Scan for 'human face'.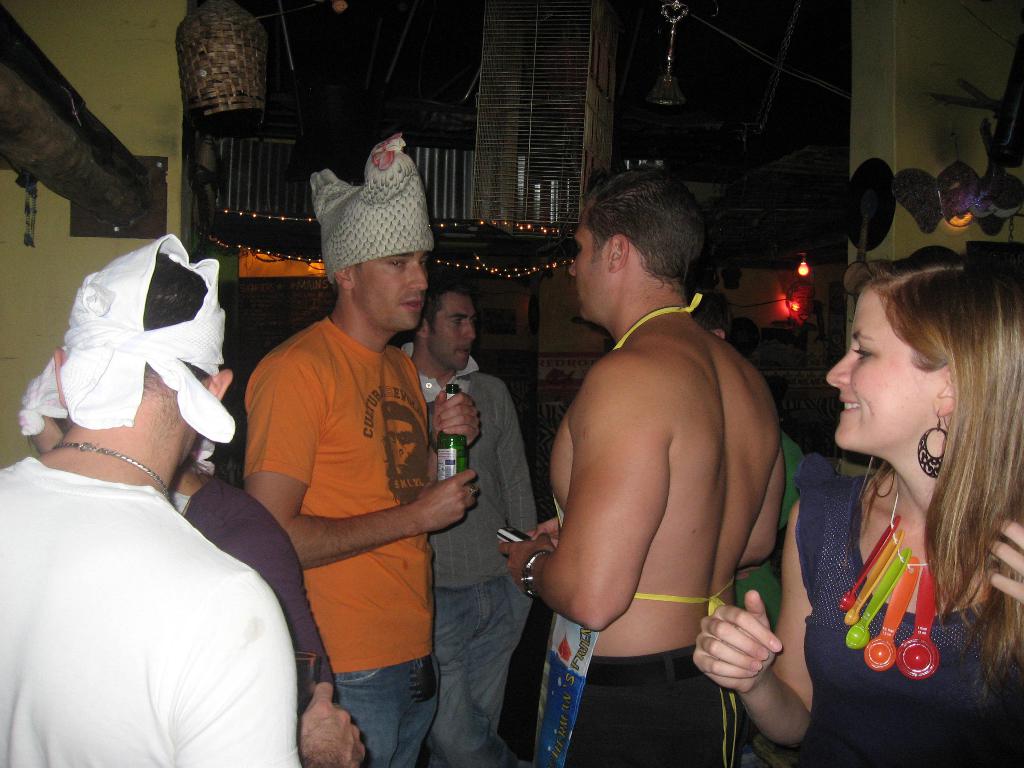
Scan result: 434:297:487:368.
